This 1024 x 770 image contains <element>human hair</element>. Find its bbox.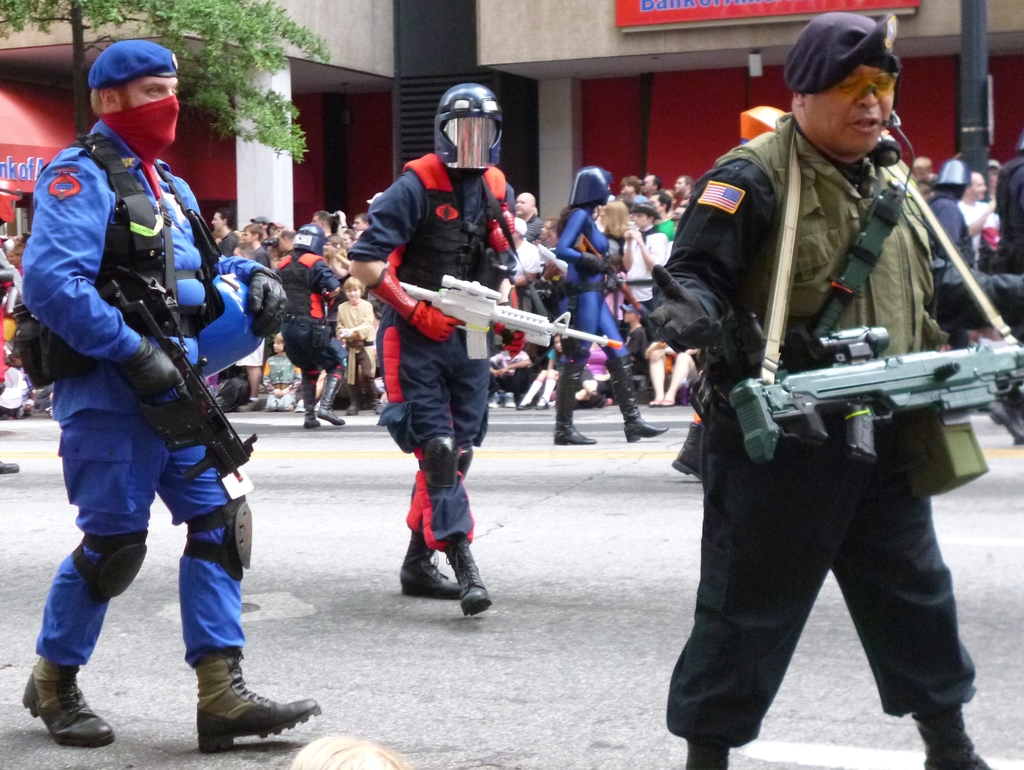
(x1=342, y1=275, x2=364, y2=299).
